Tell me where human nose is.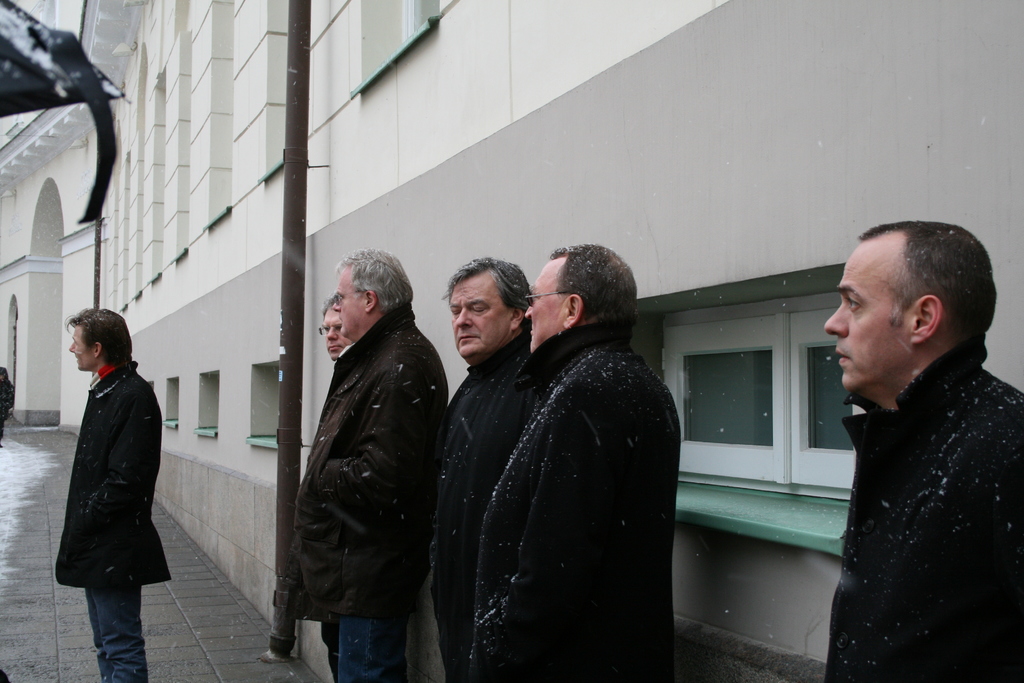
human nose is at 822, 300, 848, 337.
